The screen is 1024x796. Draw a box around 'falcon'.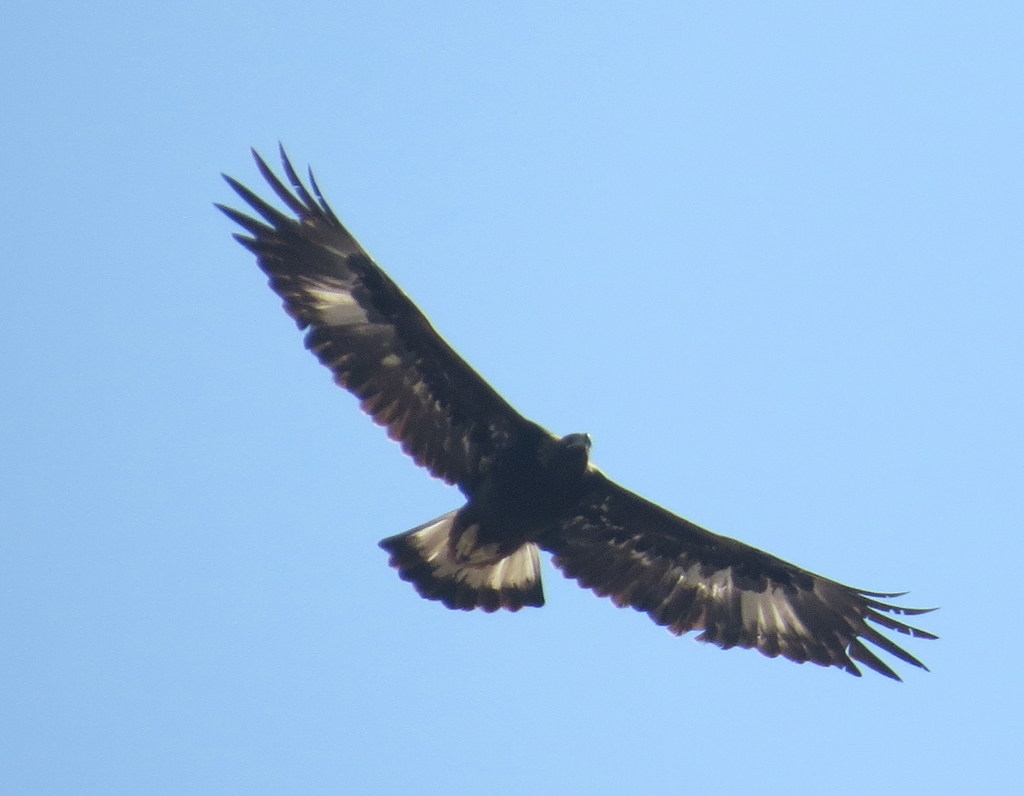
region(197, 137, 951, 682).
